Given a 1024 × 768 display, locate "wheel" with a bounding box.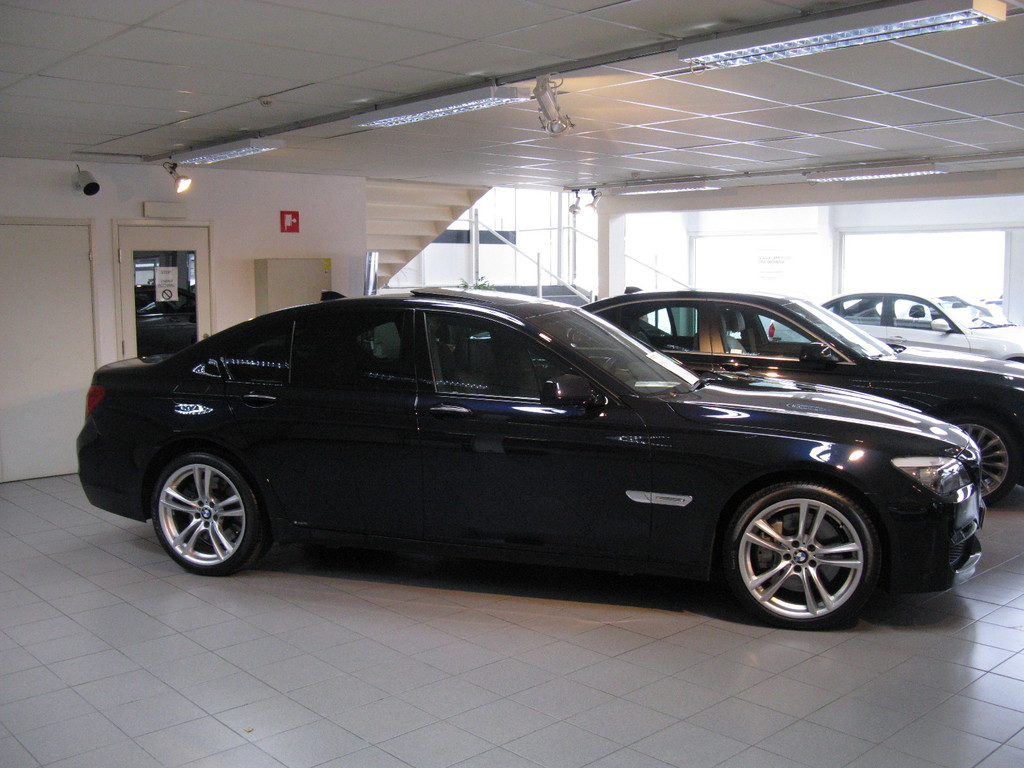
Located: (left=726, top=481, right=894, bottom=624).
